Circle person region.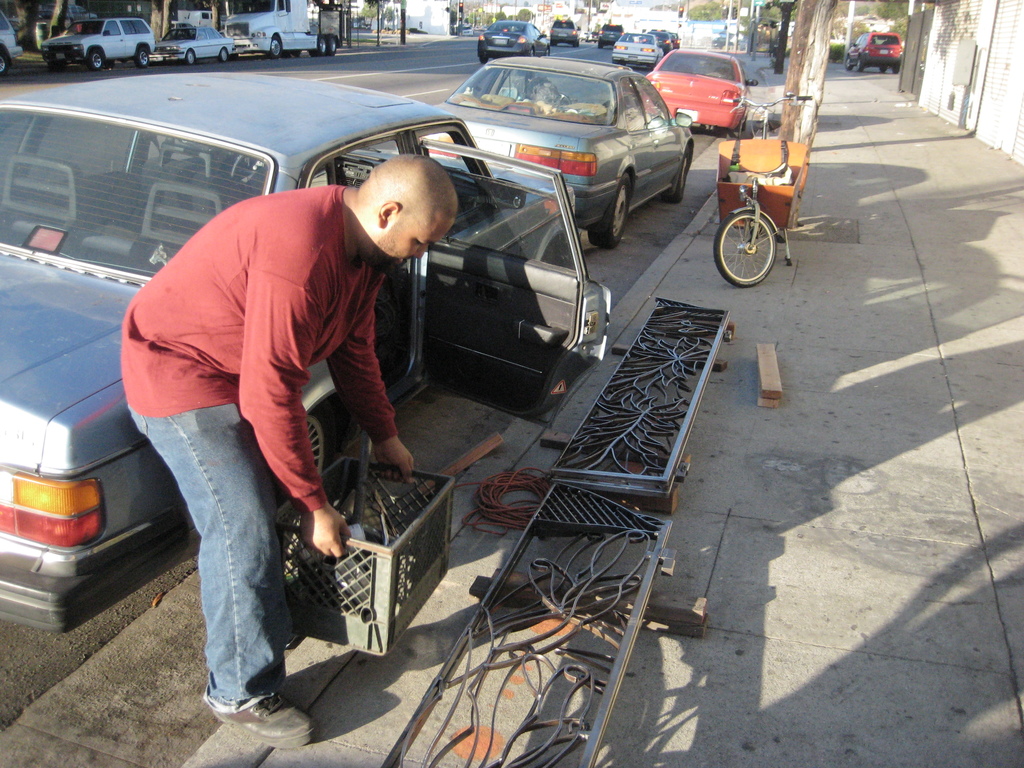
Region: (143, 125, 435, 645).
